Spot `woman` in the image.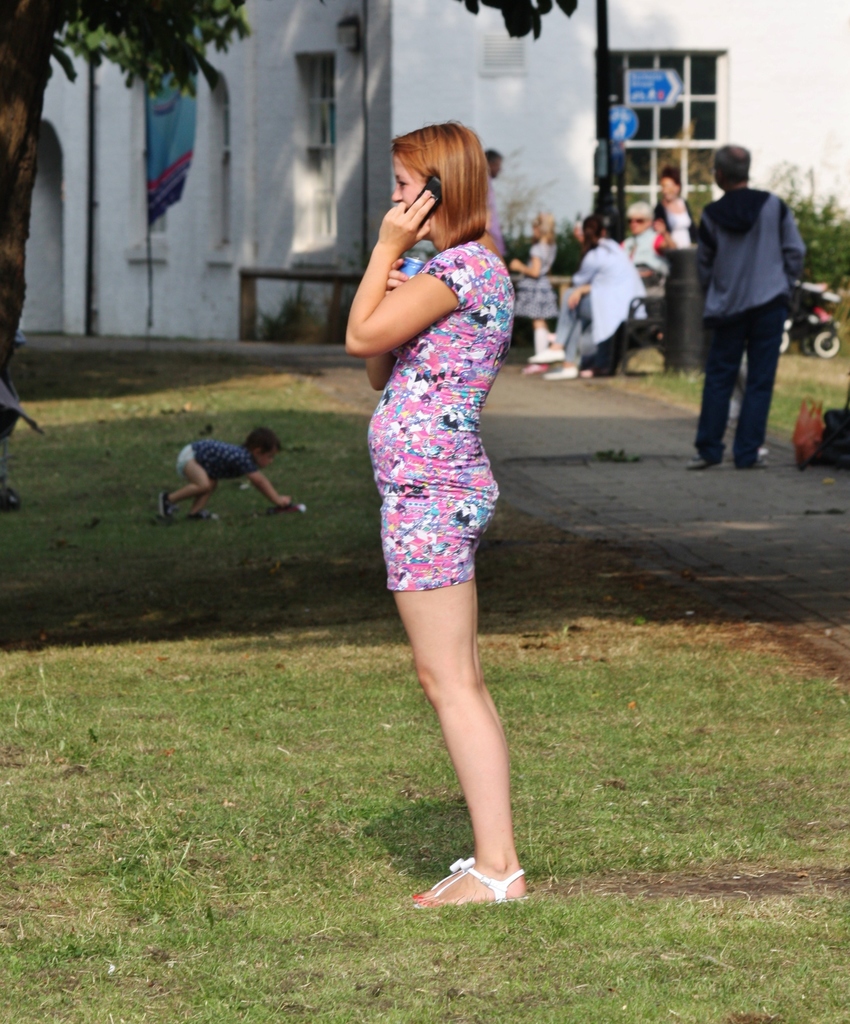
`woman` found at (654,166,702,250).
